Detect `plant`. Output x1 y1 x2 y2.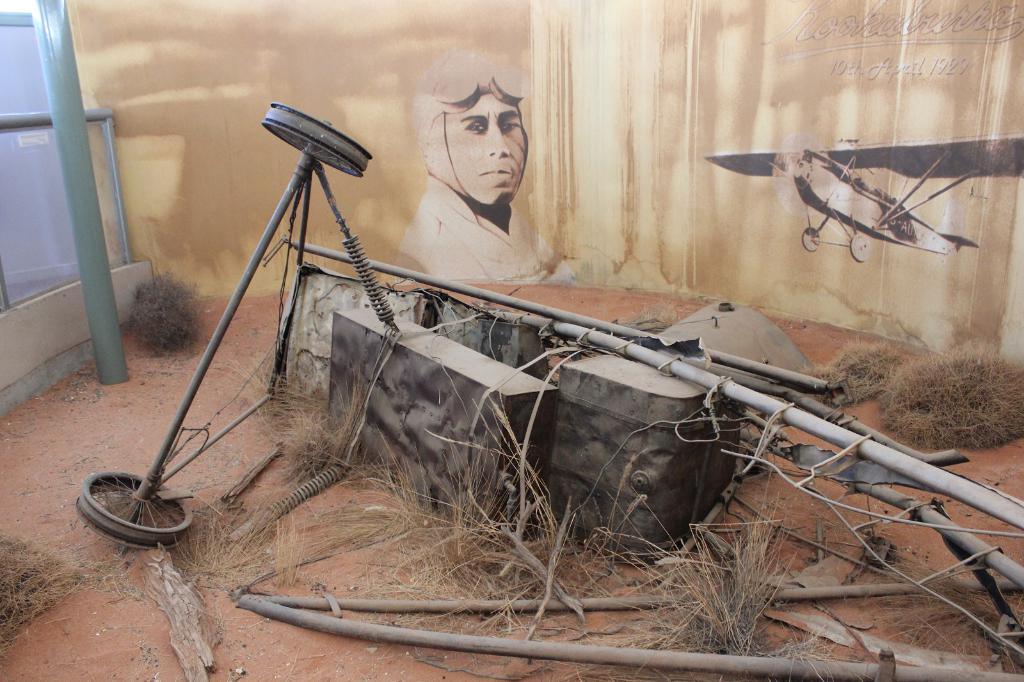
127 267 205 357.
